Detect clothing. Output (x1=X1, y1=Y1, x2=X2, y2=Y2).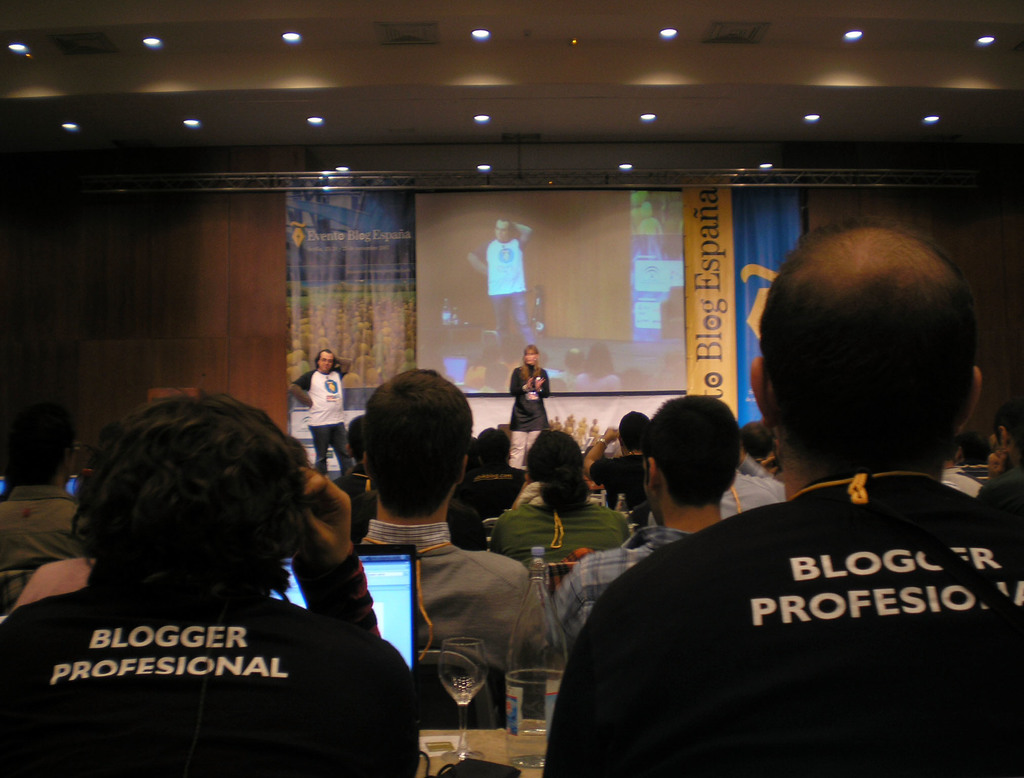
(x1=476, y1=237, x2=538, y2=355).
